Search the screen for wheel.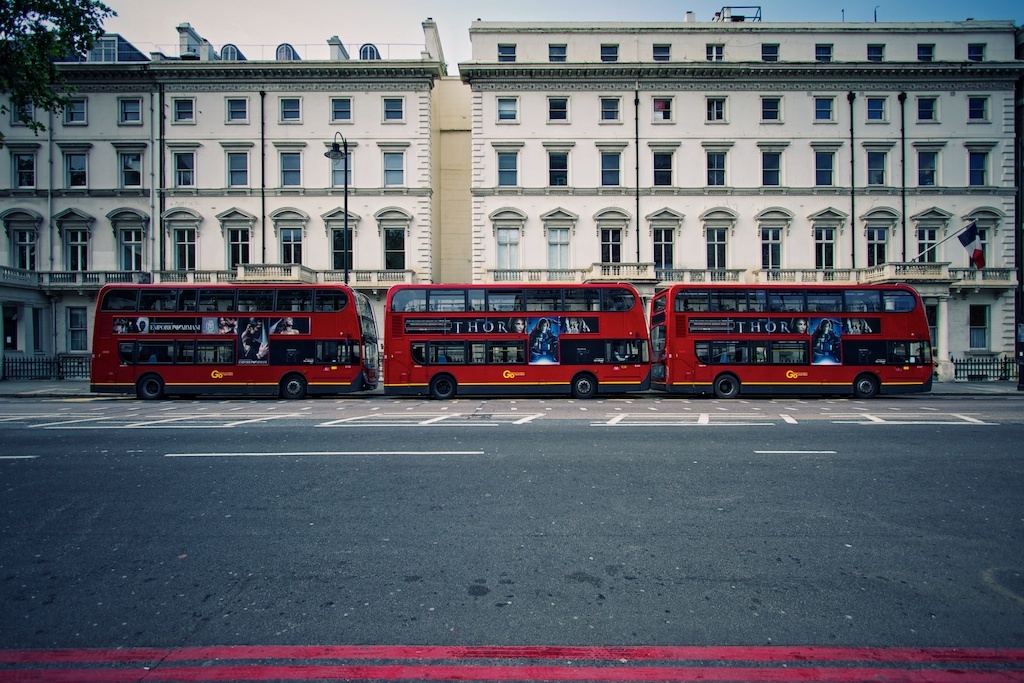
Found at {"x1": 567, "y1": 372, "x2": 594, "y2": 408}.
